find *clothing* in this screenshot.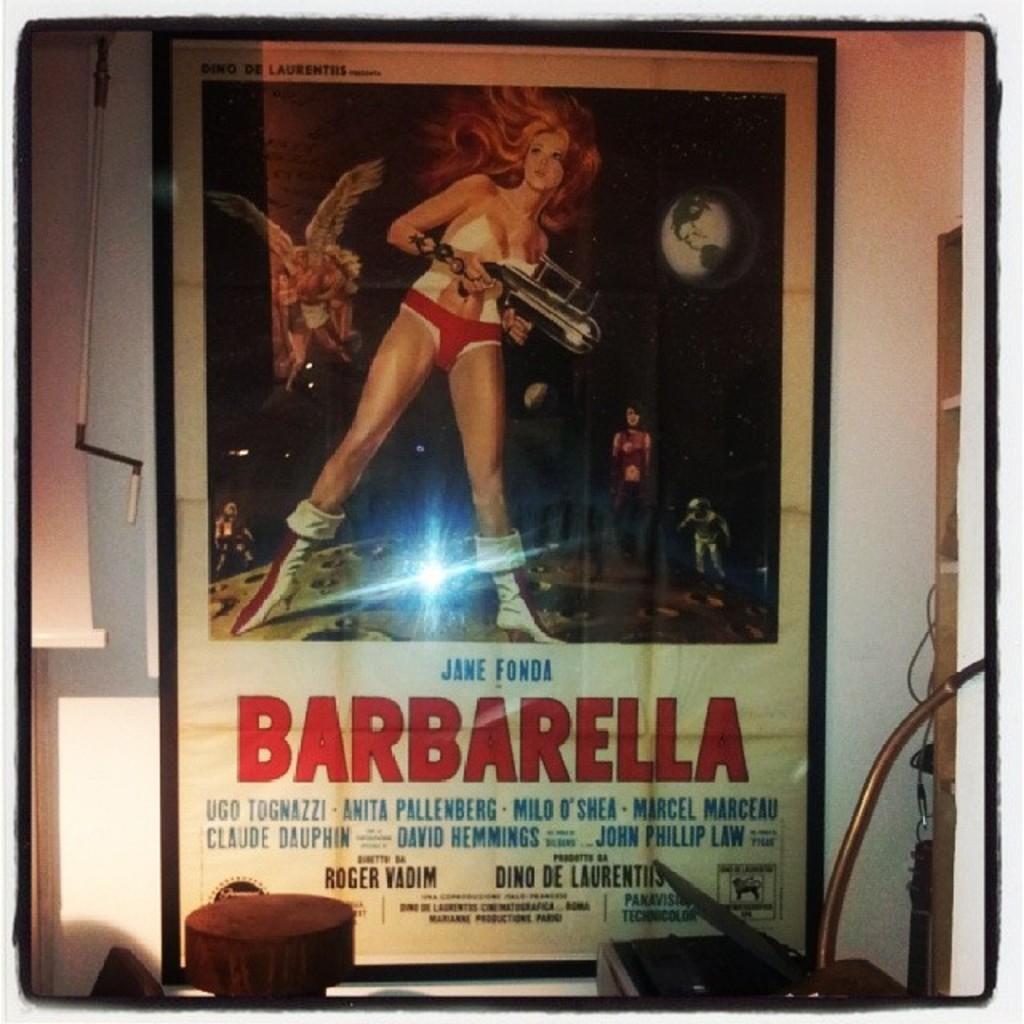
The bounding box for *clothing* is [x1=386, y1=174, x2=579, y2=411].
